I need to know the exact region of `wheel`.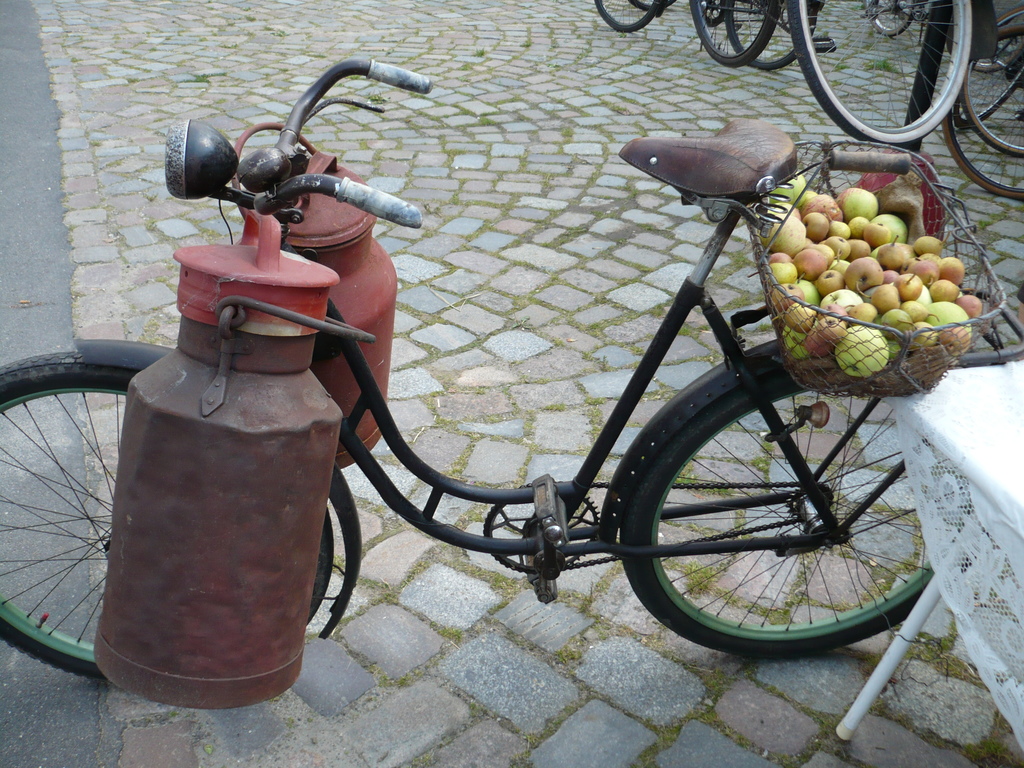
Region: 721 1 822 69.
